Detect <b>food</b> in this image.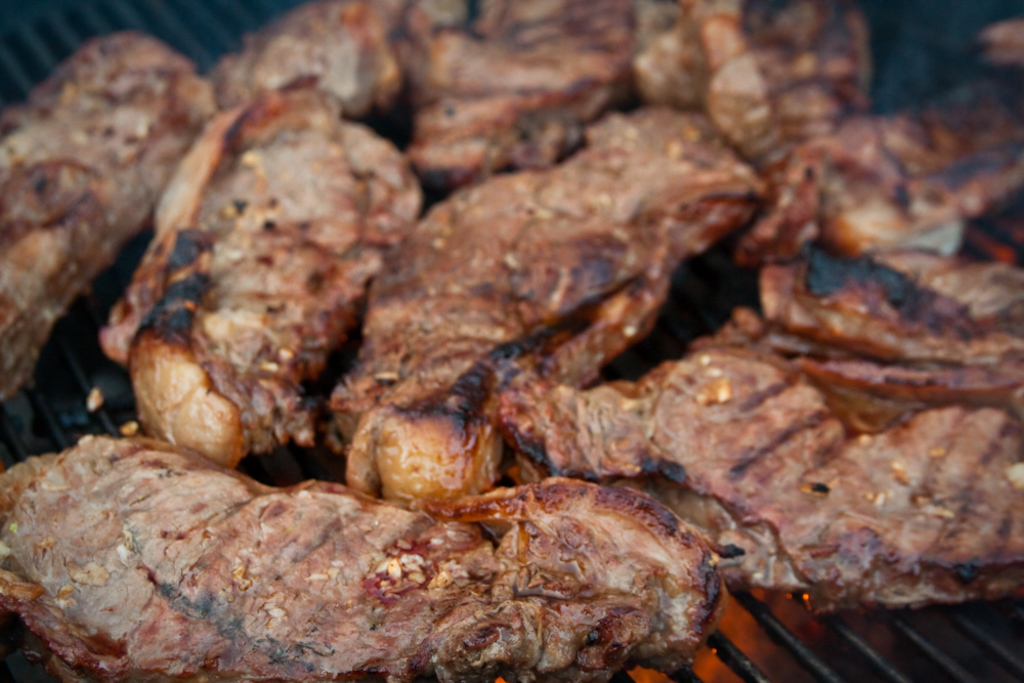
Detection: crop(88, 14, 989, 668).
